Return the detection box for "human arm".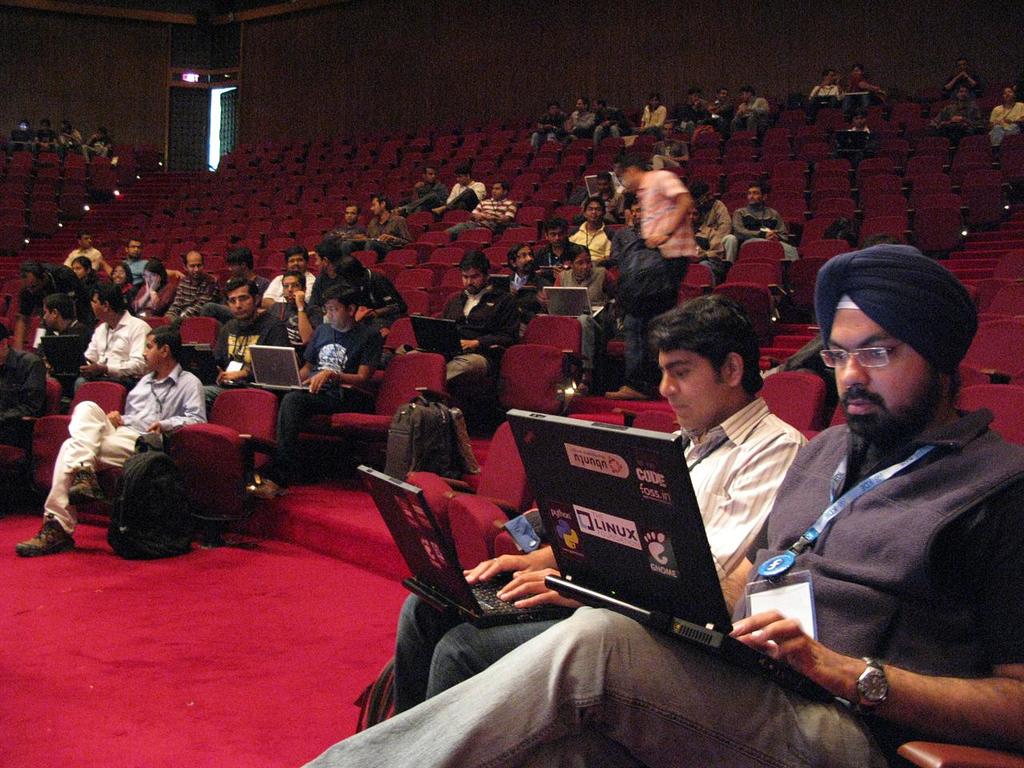
(x1=728, y1=208, x2=766, y2=242).
